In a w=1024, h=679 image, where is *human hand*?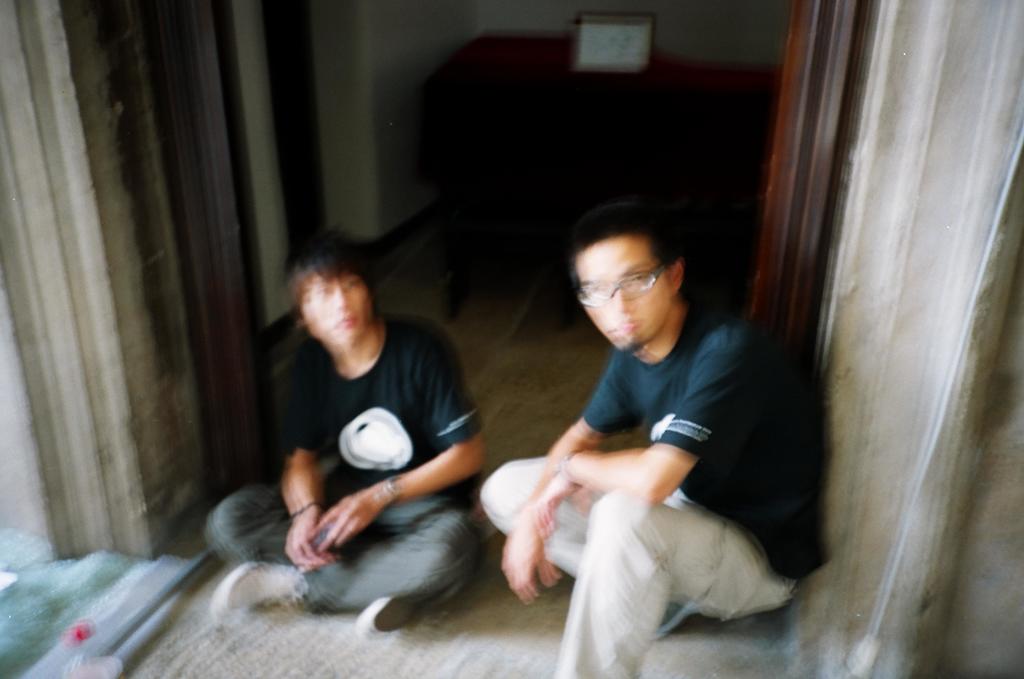
[498, 522, 537, 607].
